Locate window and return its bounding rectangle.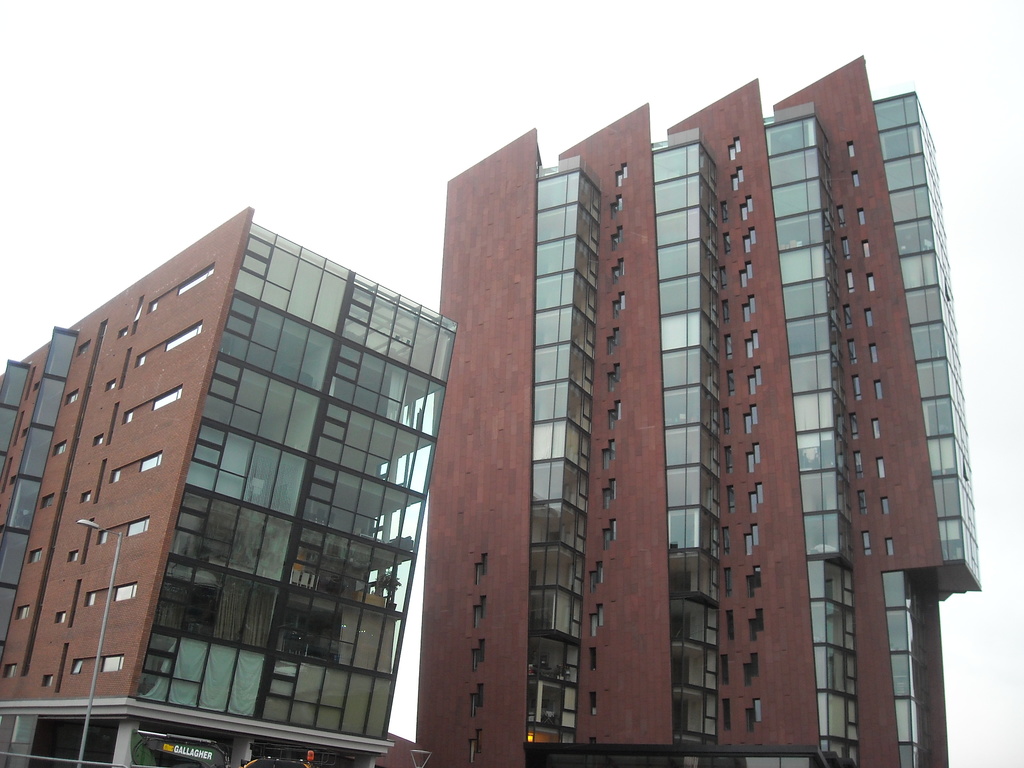
[52, 438, 70, 458].
